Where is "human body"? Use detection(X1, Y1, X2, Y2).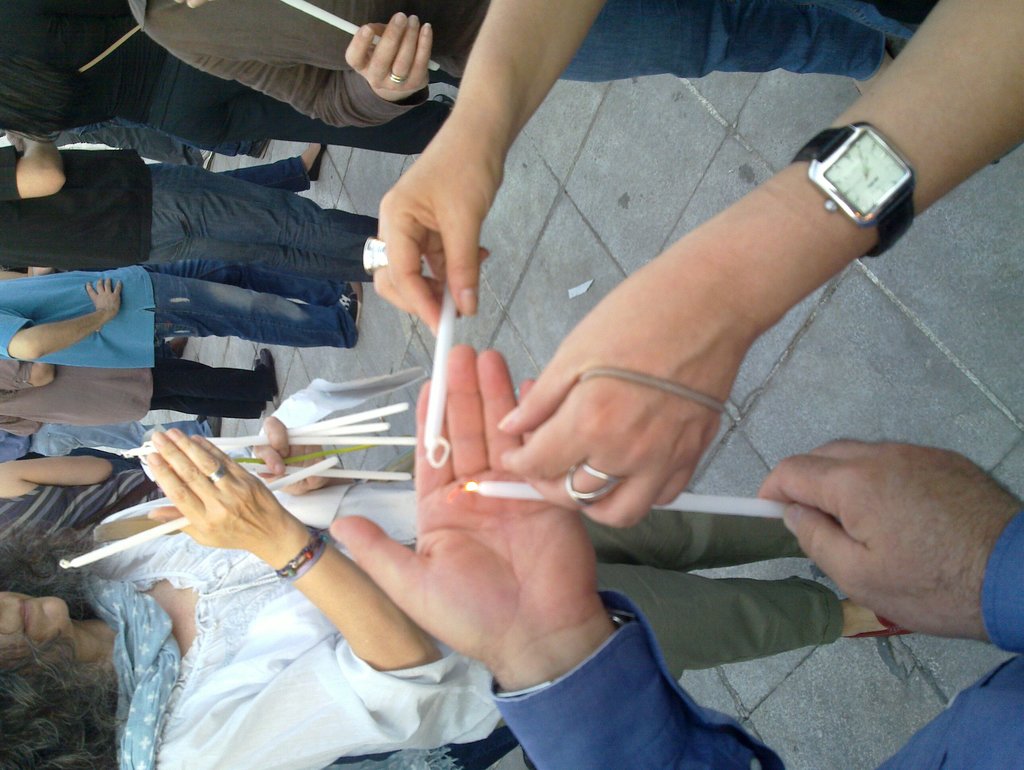
detection(0, 361, 279, 416).
